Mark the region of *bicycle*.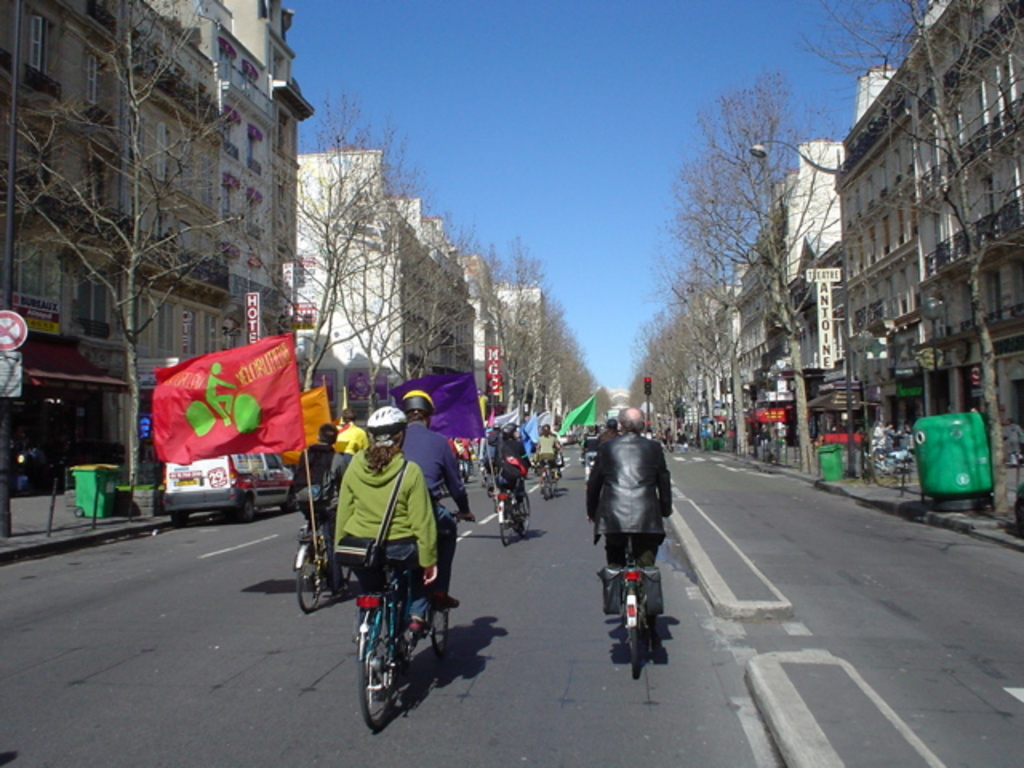
Region: <box>496,485,528,541</box>.
